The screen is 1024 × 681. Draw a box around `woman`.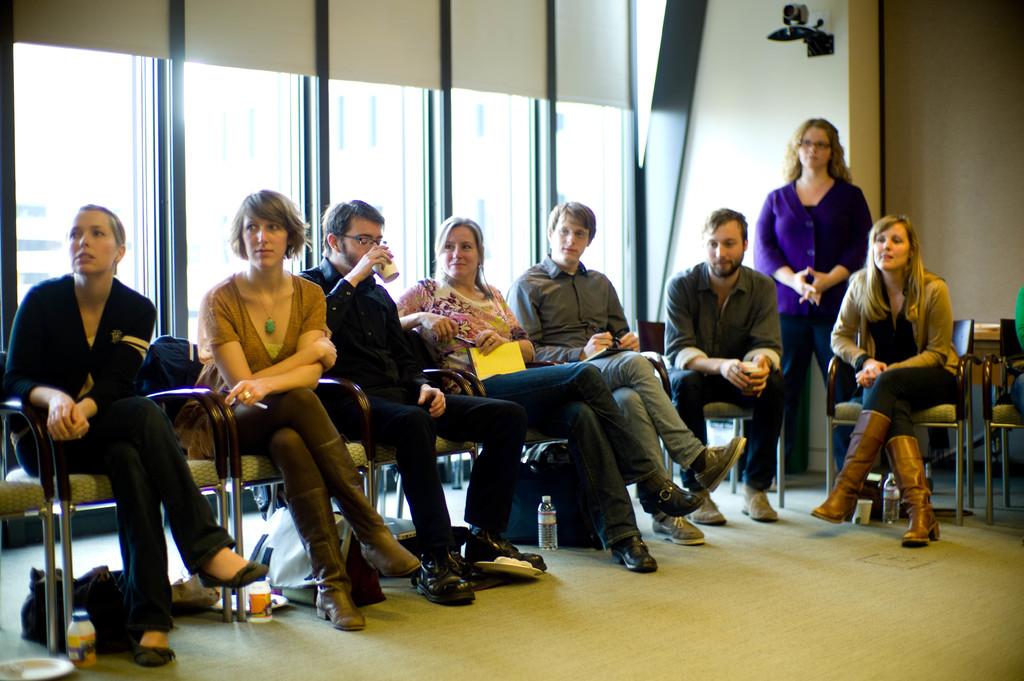
detection(750, 113, 872, 487).
